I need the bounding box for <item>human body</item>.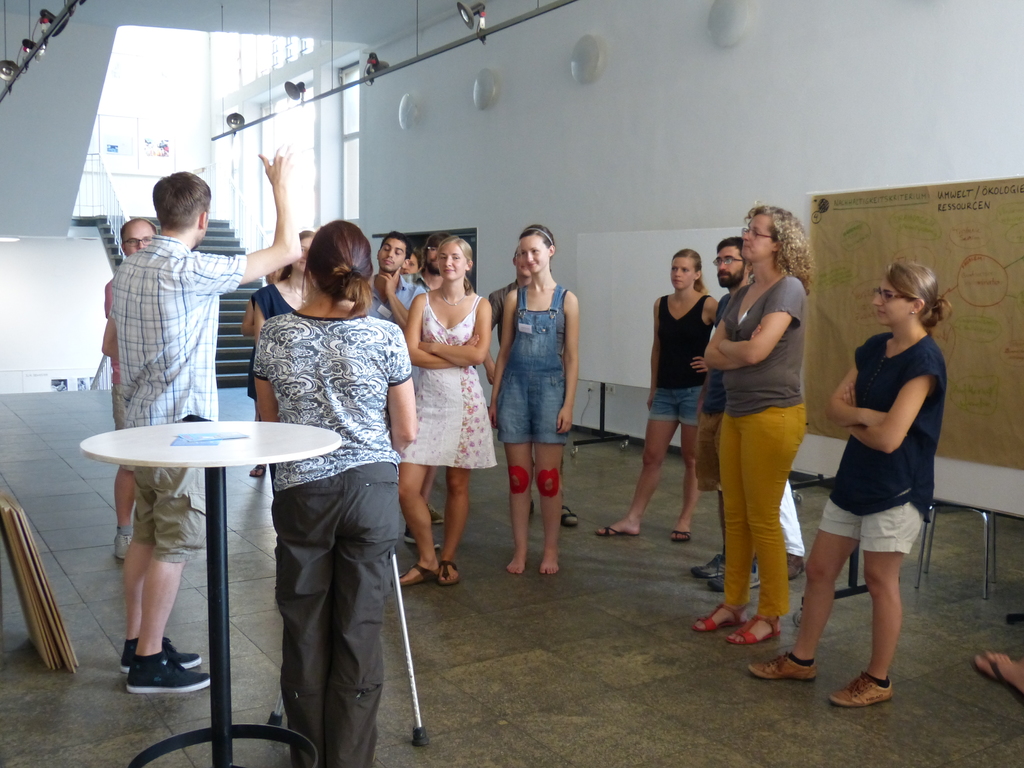
Here it is: (98, 143, 307, 692).
